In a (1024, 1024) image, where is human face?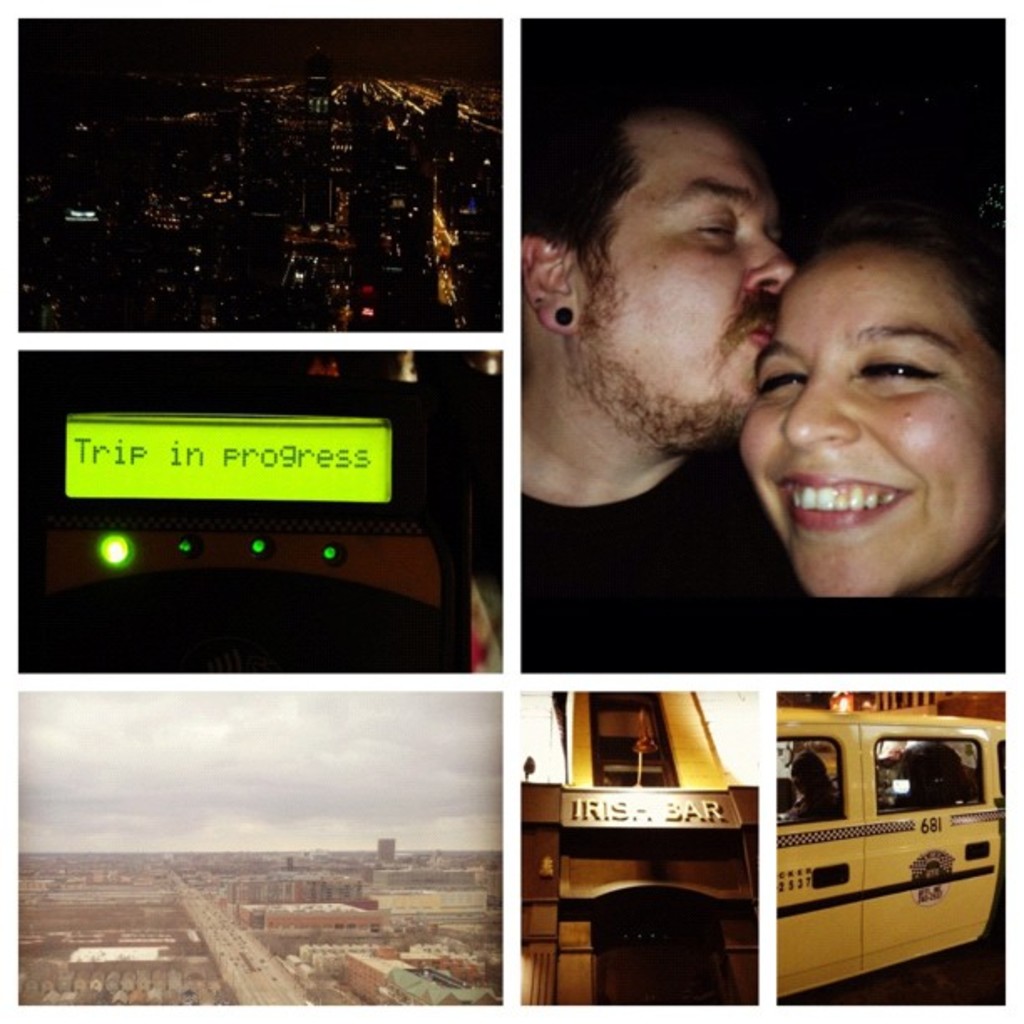
[738, 246, 1002, 602].
